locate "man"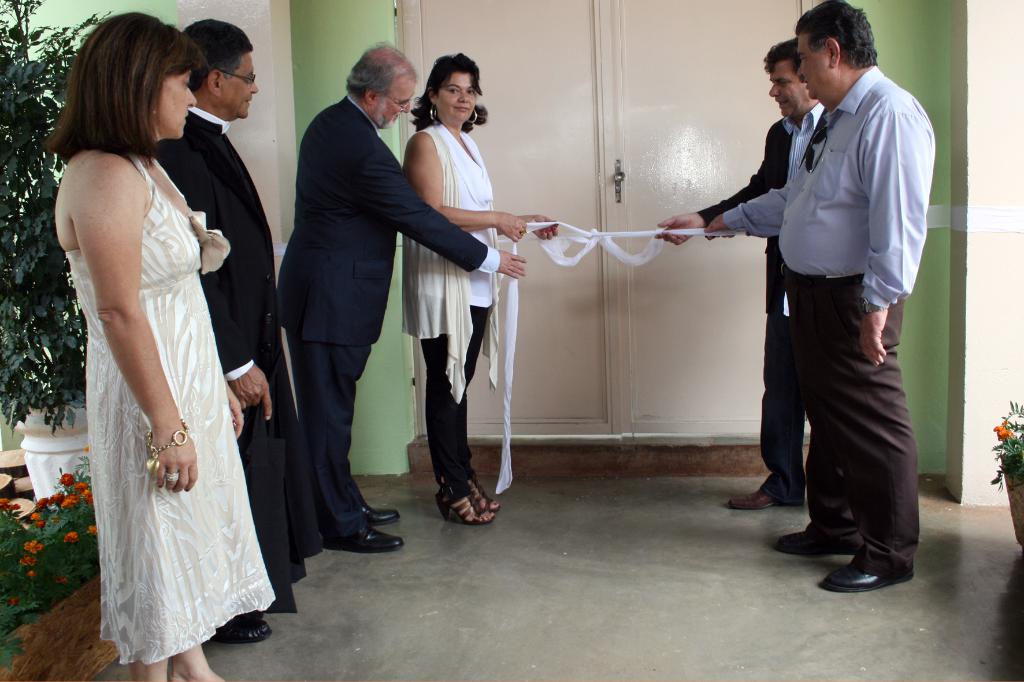
<box>275,47,525,555</box>
